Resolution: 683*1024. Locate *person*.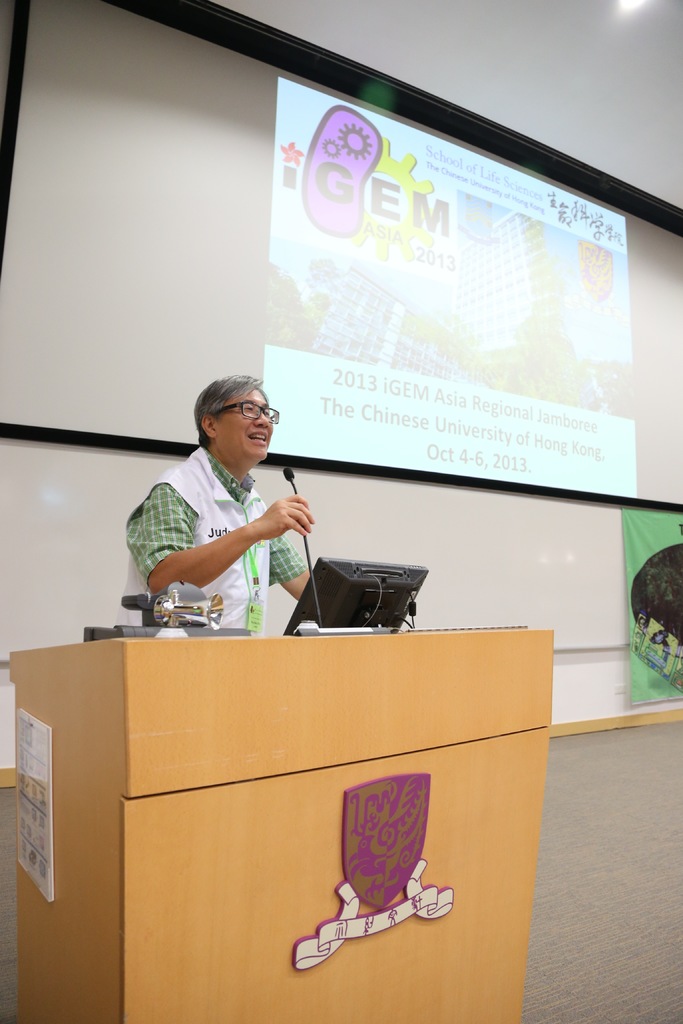
x1=115, y1=378, x2=306, y2=628.
